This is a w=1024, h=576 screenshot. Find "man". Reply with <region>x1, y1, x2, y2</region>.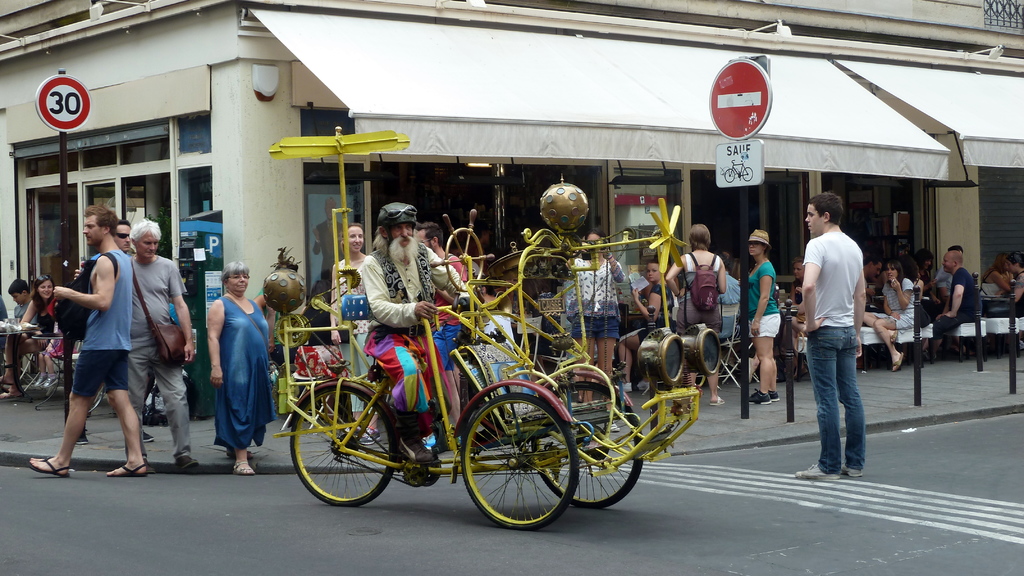
<region>936, 251, 954, 292</region>.
